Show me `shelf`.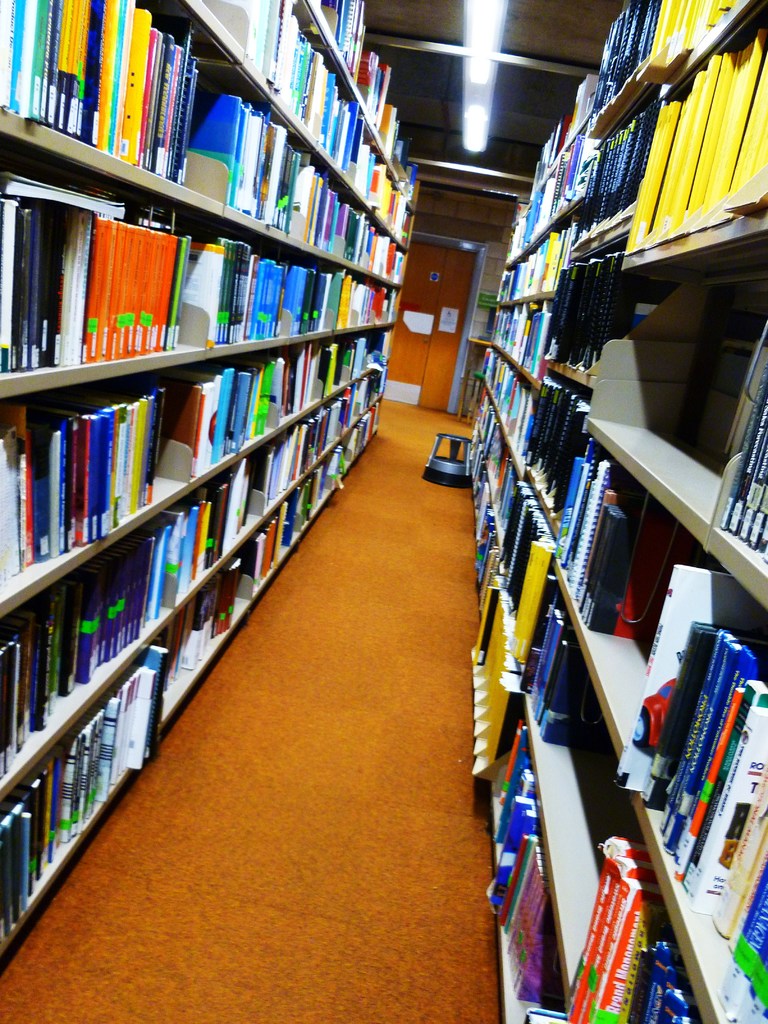
`shelf` is here: [x1=0, y1=135, x2=405, y2=394].
